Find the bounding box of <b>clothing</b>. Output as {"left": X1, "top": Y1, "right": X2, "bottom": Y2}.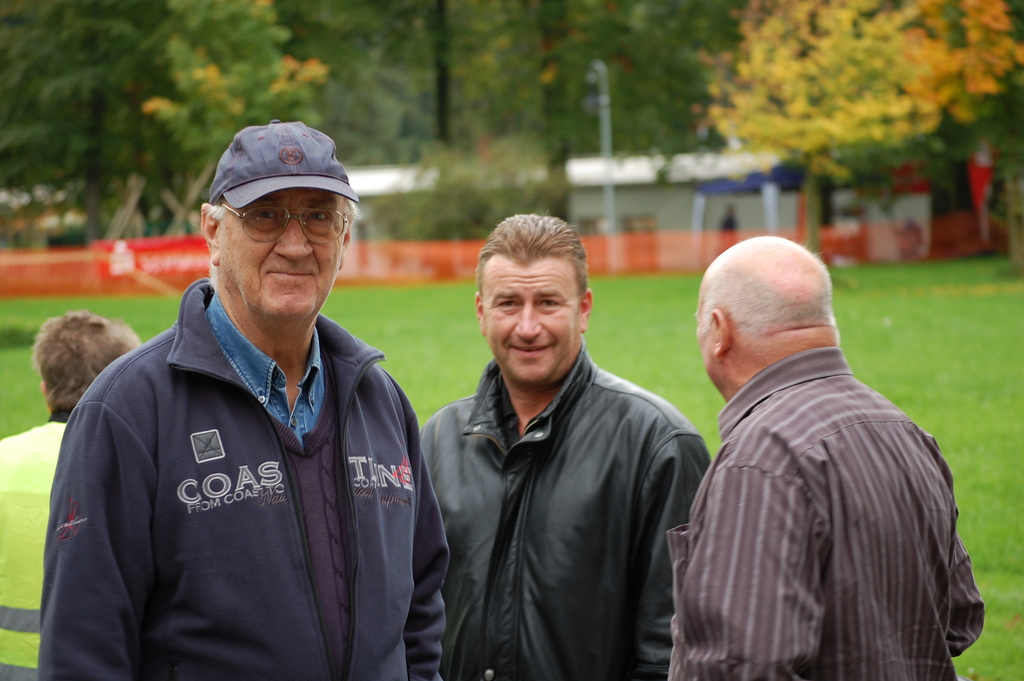
{"left": 421, "top": 358, "right": 710, "bottom": 680}.
